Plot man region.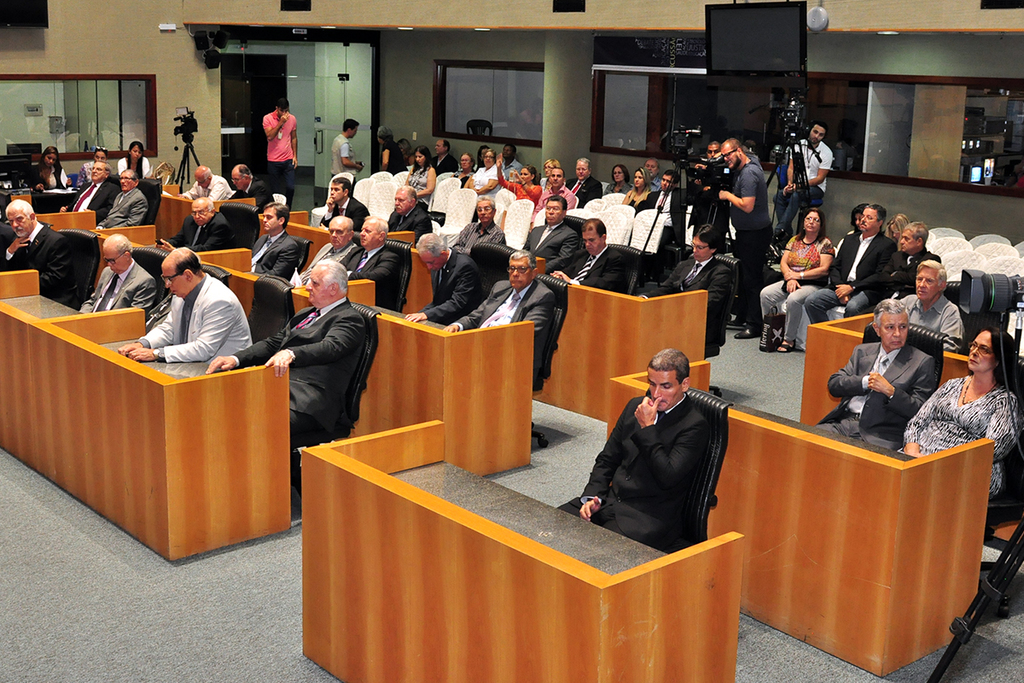
Plotted at (x1=144, y1=196, x2=234, y2=254).
